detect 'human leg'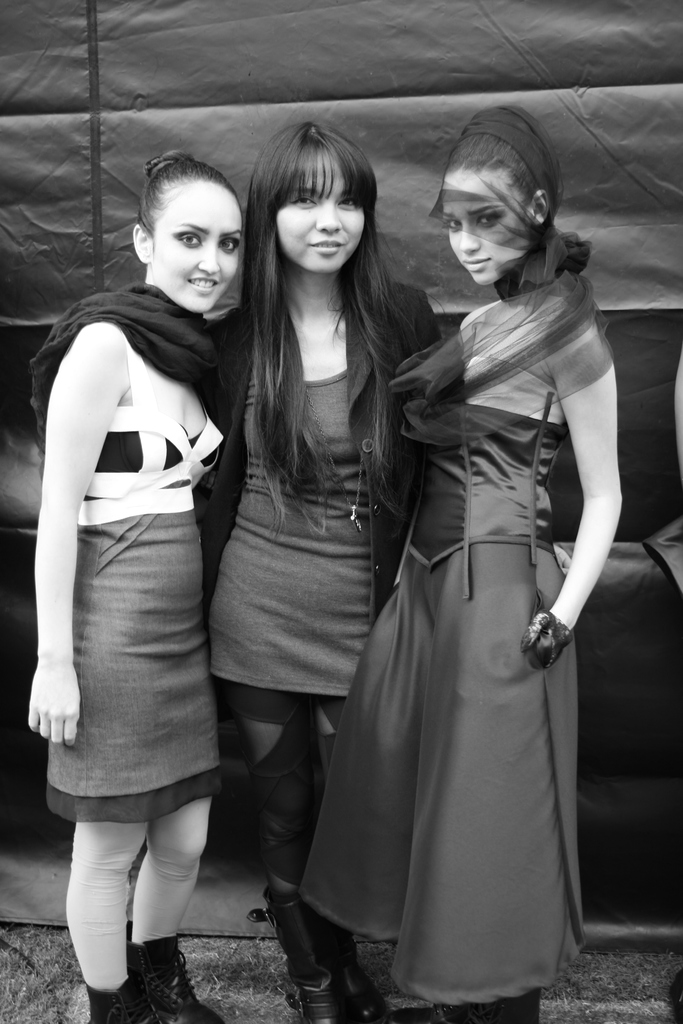
309/534/379/1023
